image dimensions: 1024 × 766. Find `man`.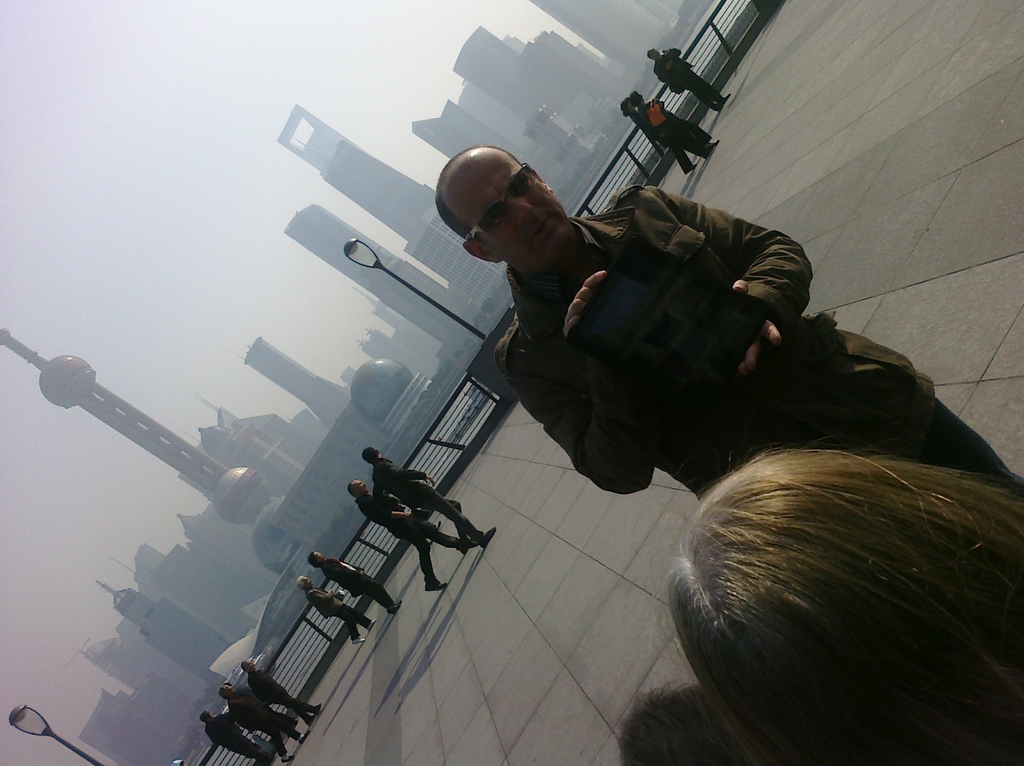
bbox=(197, 714, 271, 764).
